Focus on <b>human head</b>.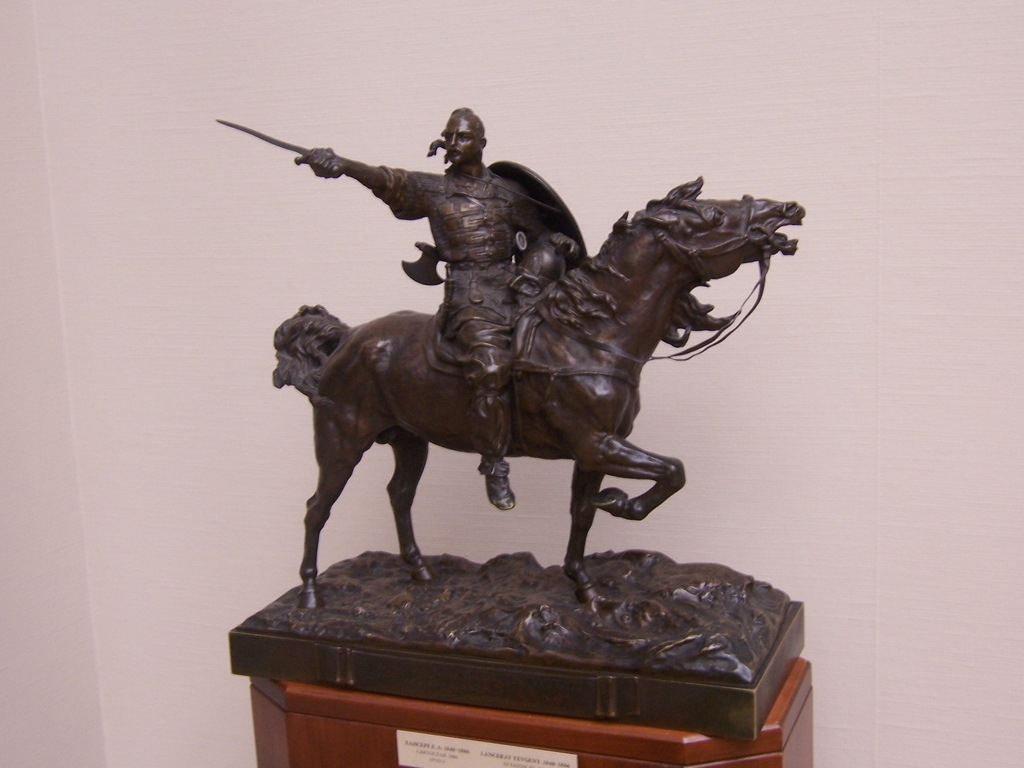
Focused at rect(445, 106, 487, 161).
